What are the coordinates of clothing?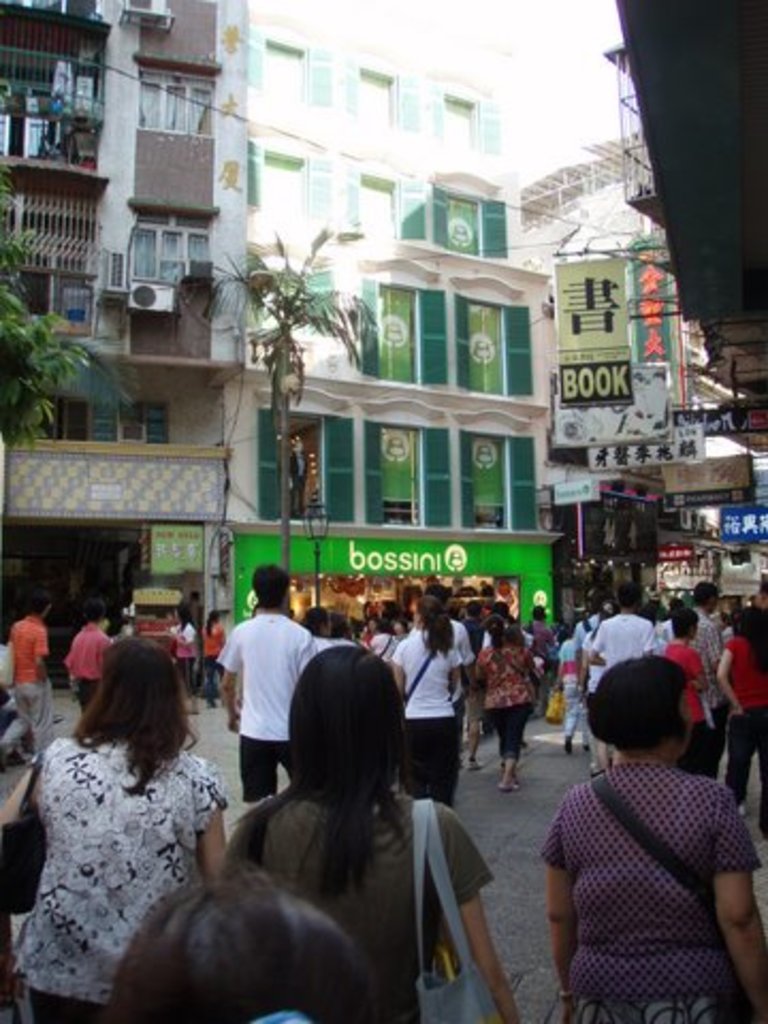
BBox(4, 621, 58, 766).
